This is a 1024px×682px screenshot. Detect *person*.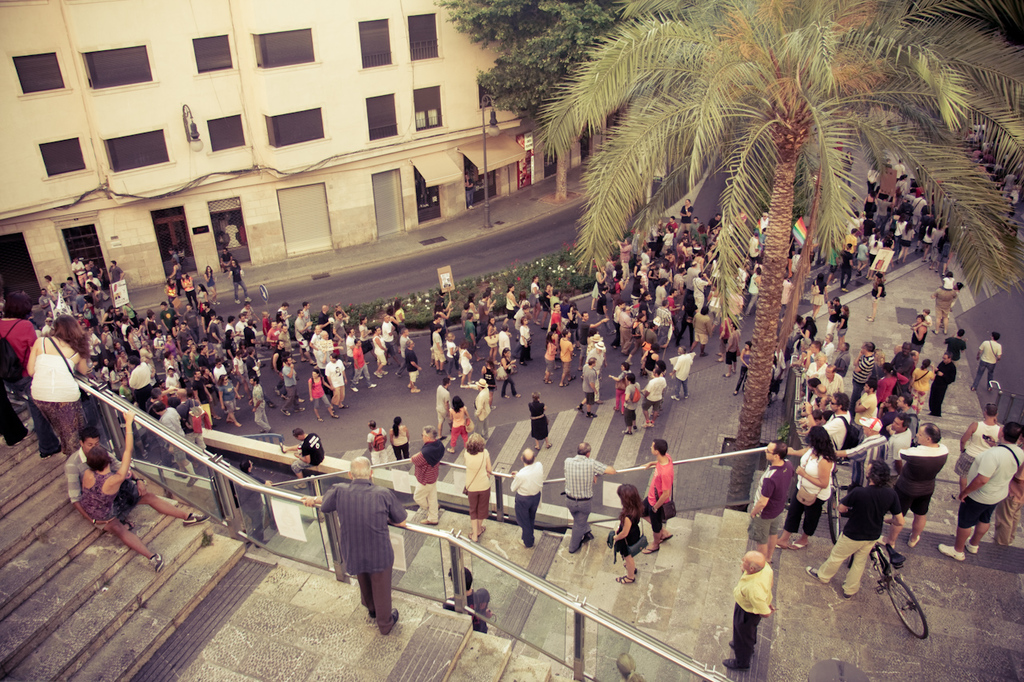
<region>408, 426, 445, 527</region>.
